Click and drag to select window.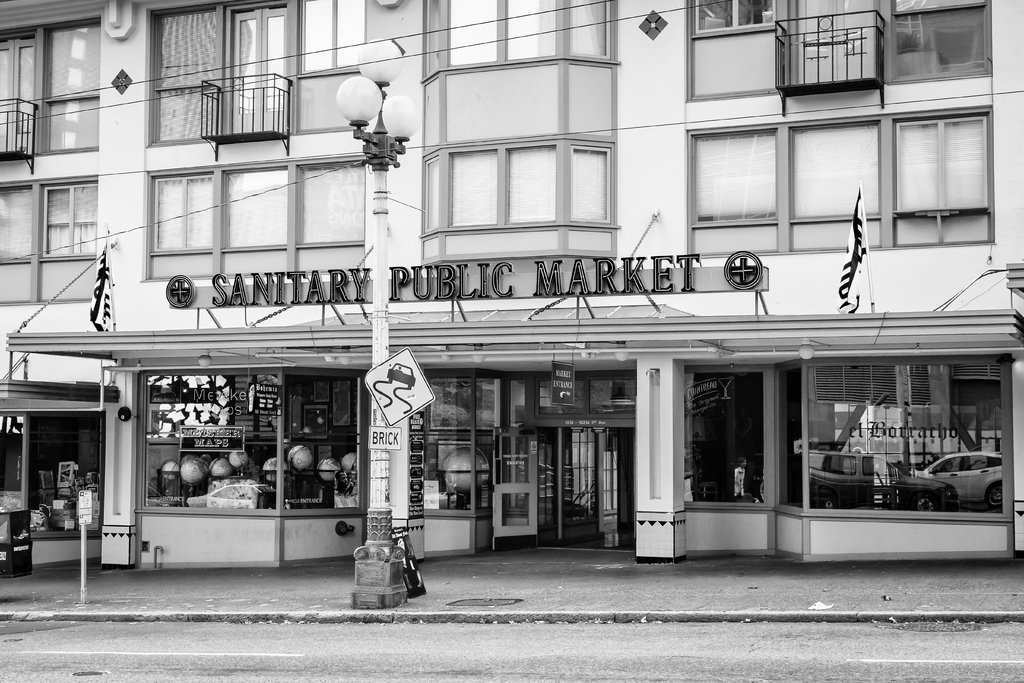
Selection: left=687, top=367, right=761, bottom=504.
